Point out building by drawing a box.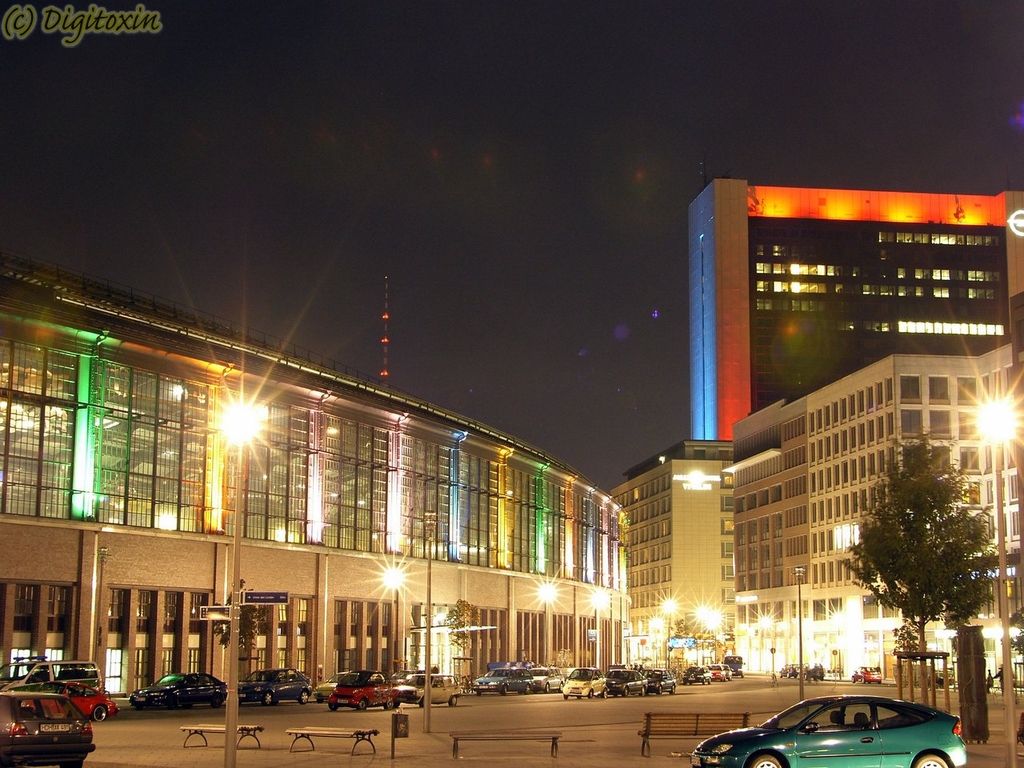
(x1=601, y1=174, x2=1023, y2=698).
